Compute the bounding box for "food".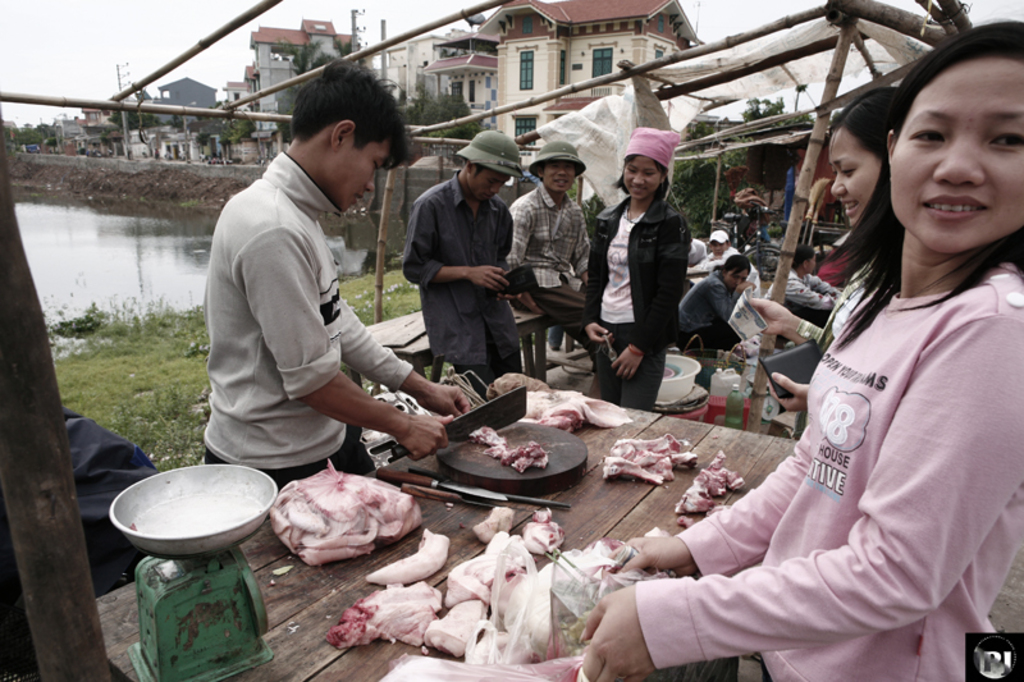
locate(676, 449, 749, 525).
